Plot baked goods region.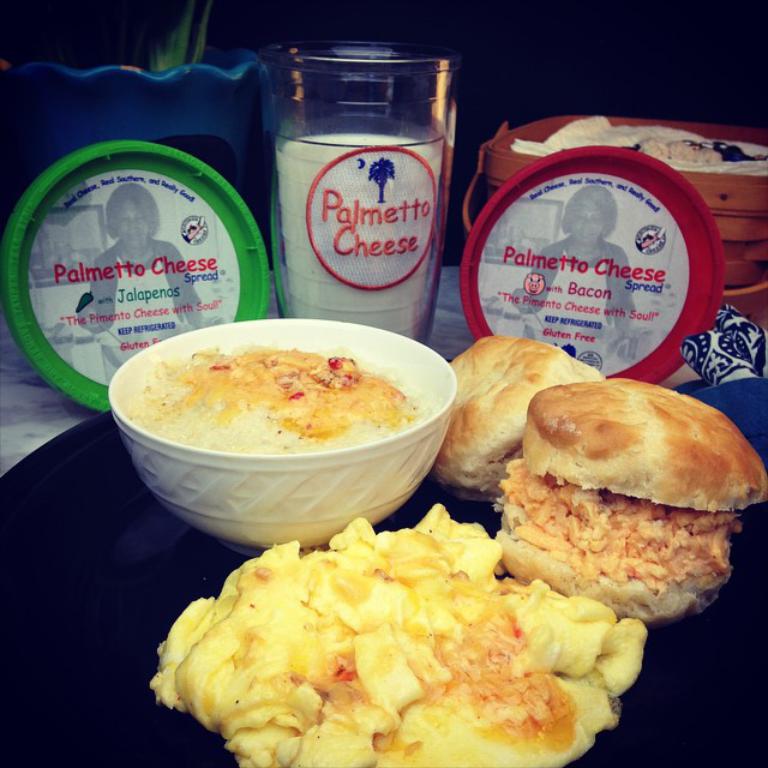
Plotted at 446/334/604/493.
